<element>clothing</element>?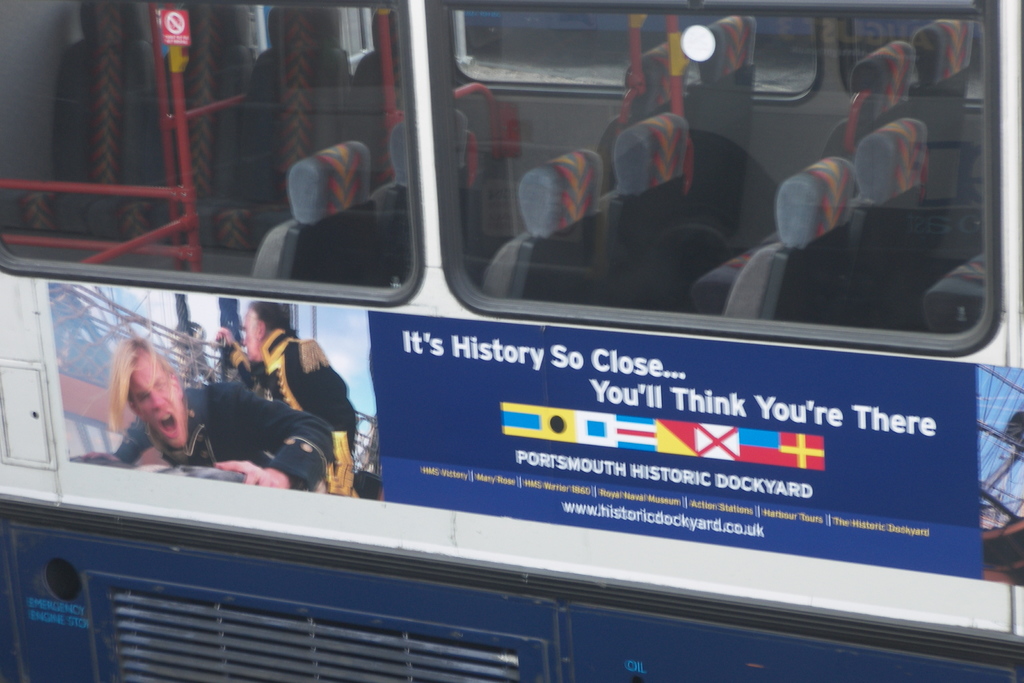
[219,325,358,498]
